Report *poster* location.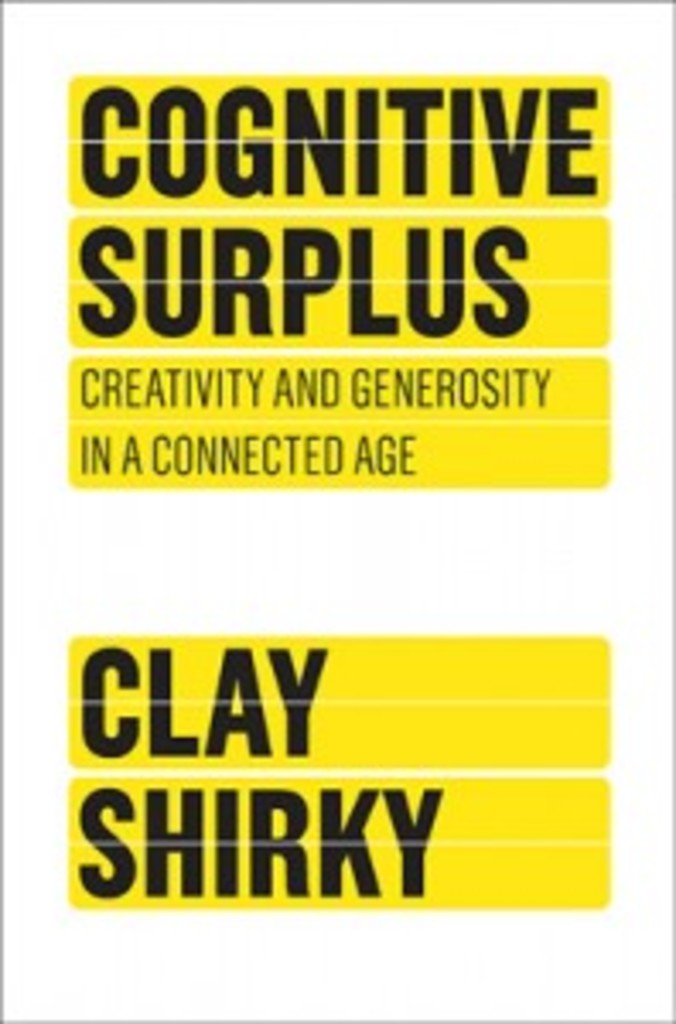
Report: crop(0, 0, 669, 1014).
